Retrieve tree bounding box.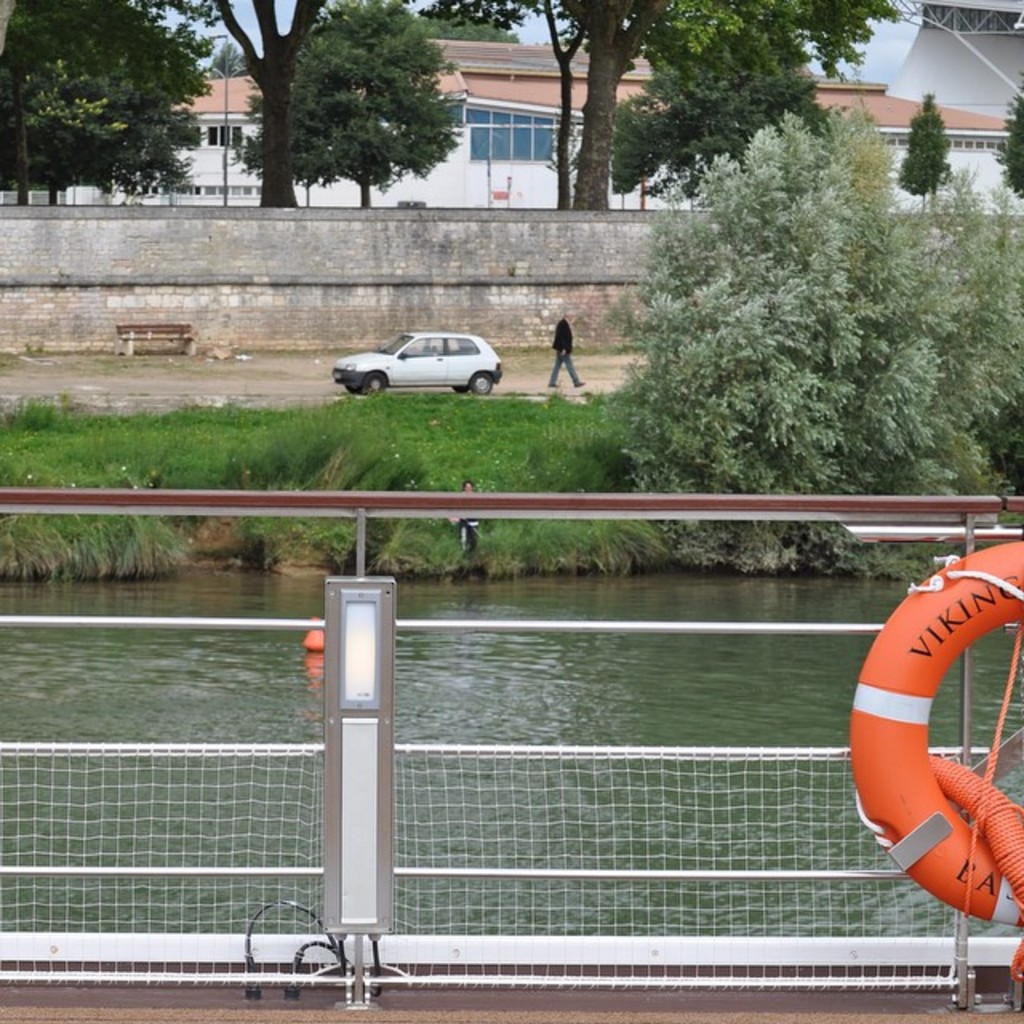
Bounding box: BBox(603, 62, 816, 195).
